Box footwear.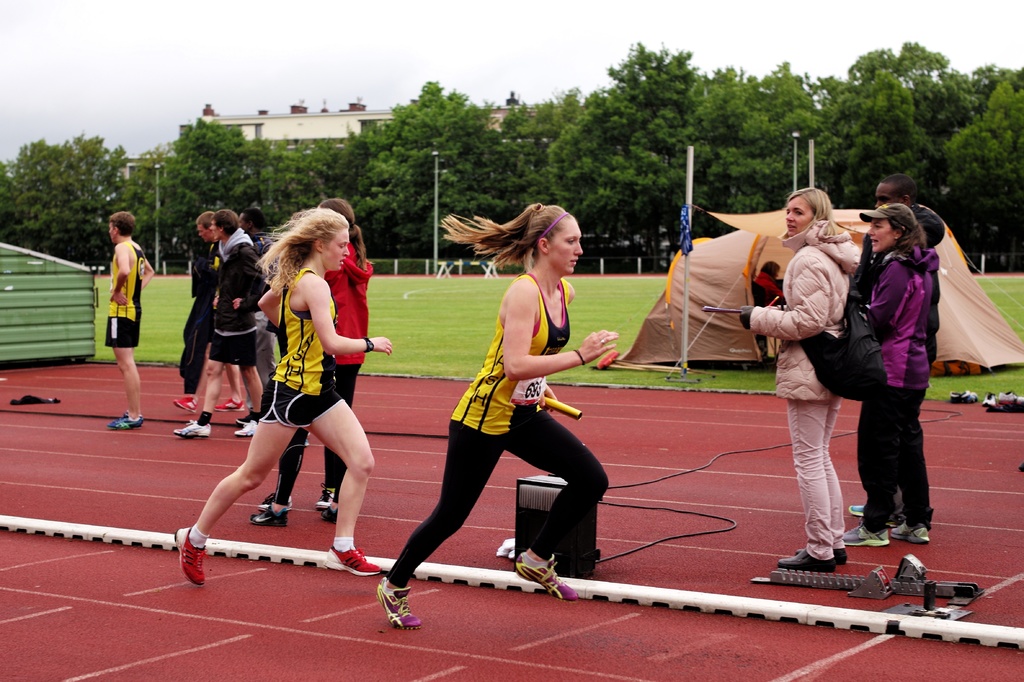
bbox=[982, 388, 1001, 414].
